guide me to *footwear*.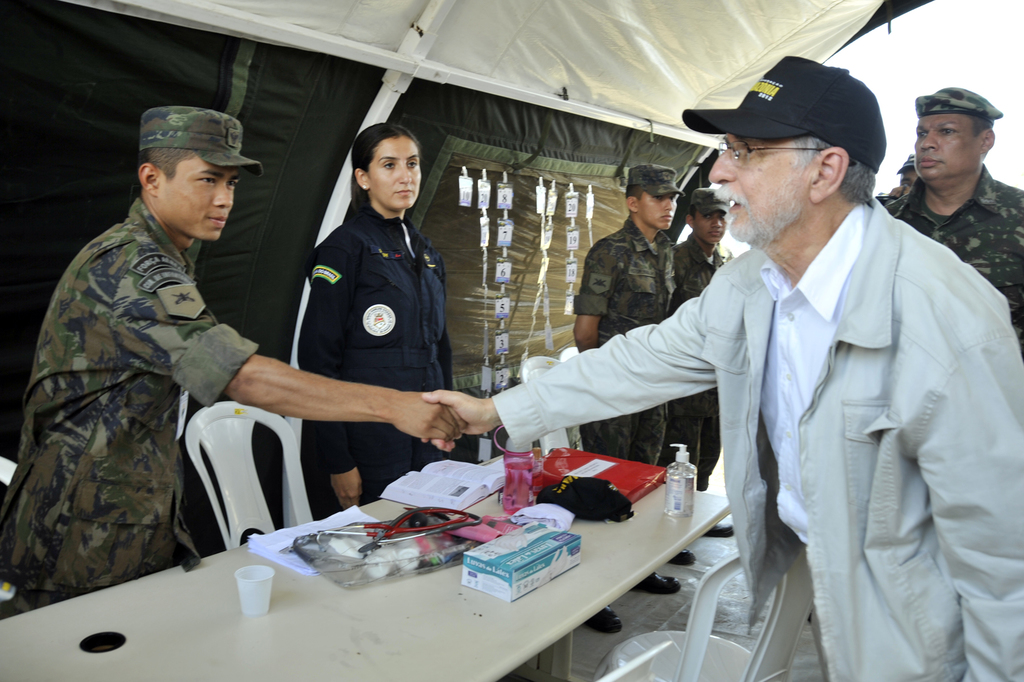
Guidance: (587,604,622,631).
